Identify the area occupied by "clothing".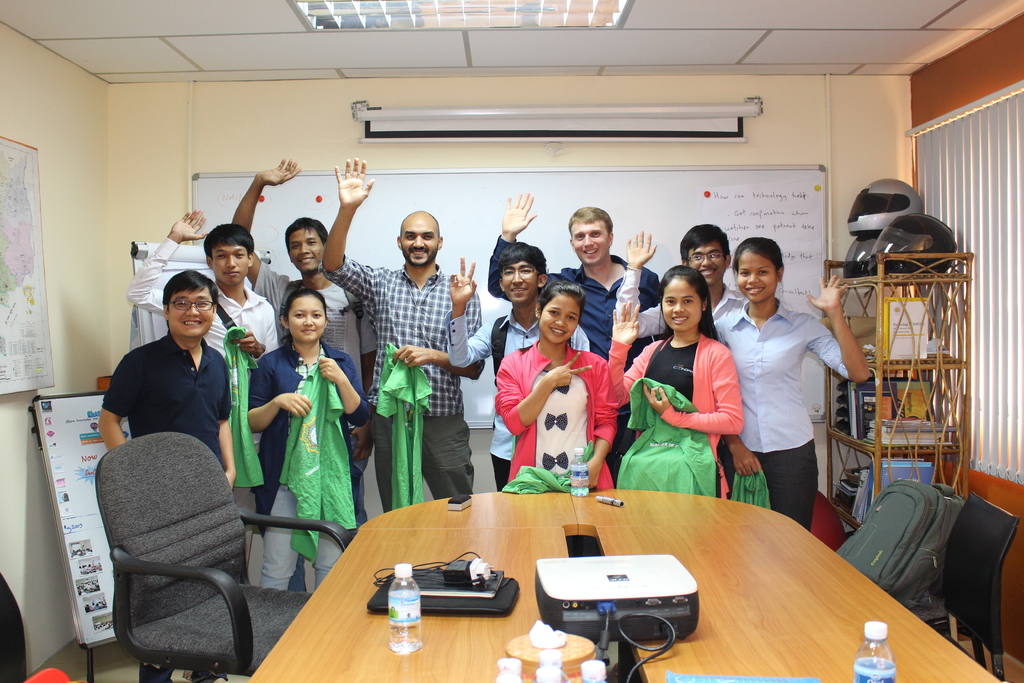
Area: 742 269 847 526.
